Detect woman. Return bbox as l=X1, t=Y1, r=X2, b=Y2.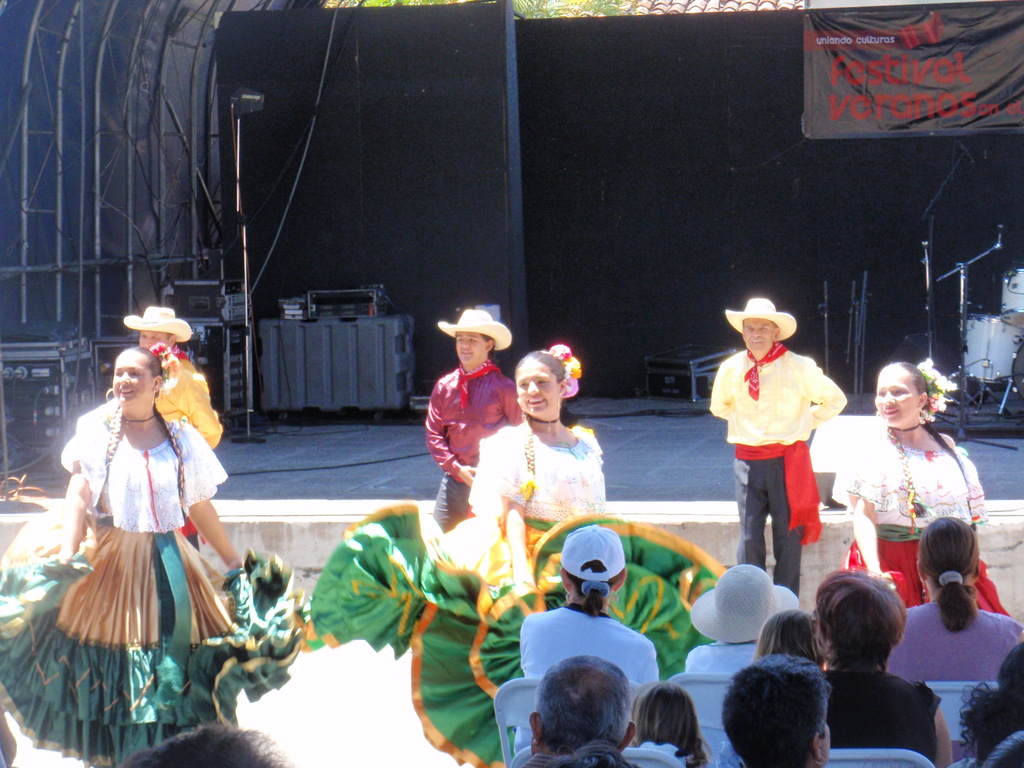
l=513, t=529, r=655, b=756.
